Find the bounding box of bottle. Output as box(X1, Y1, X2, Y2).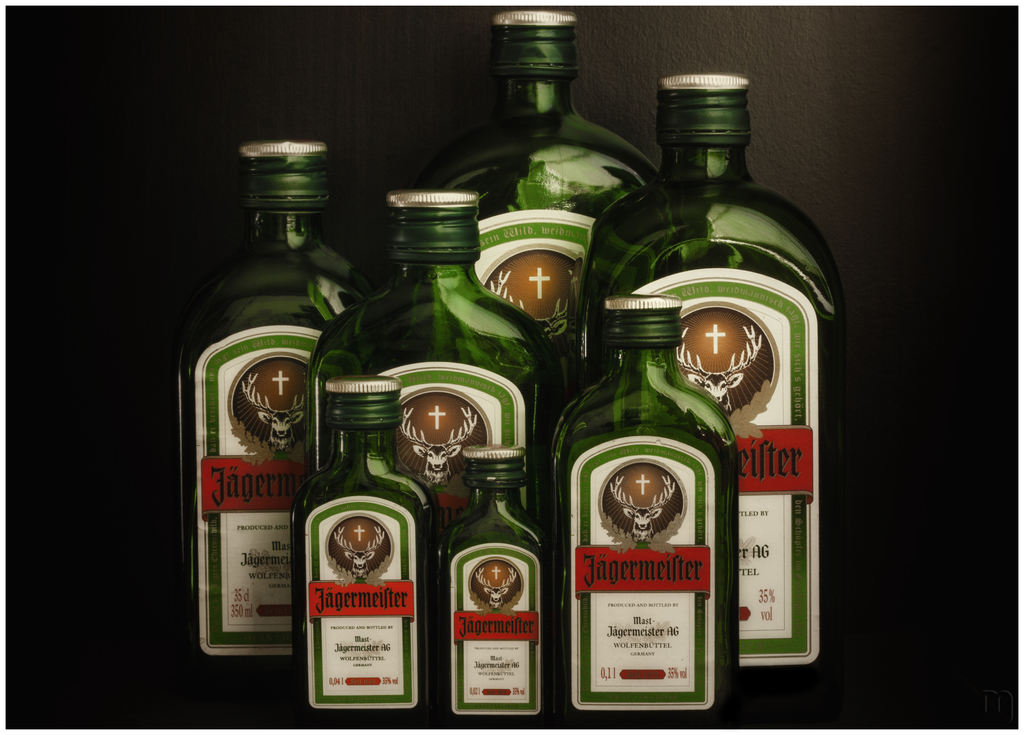
box(547, 292, 739, 734).
